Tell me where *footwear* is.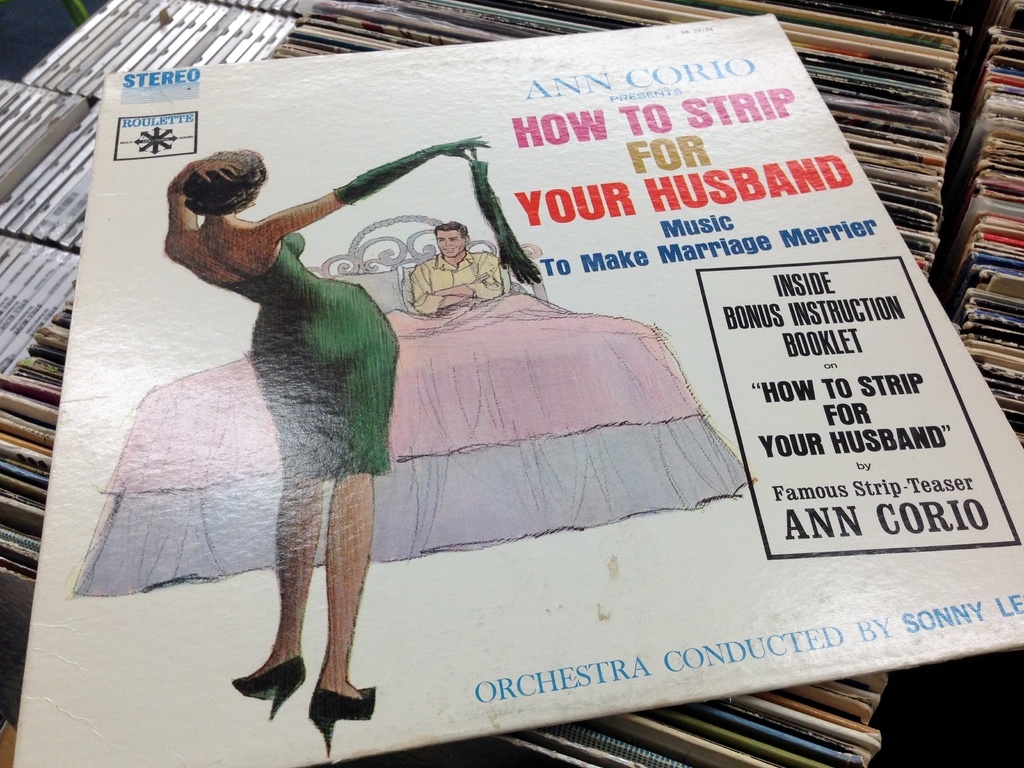
*footwear* is at Rect(228, 650, 305, 737).
